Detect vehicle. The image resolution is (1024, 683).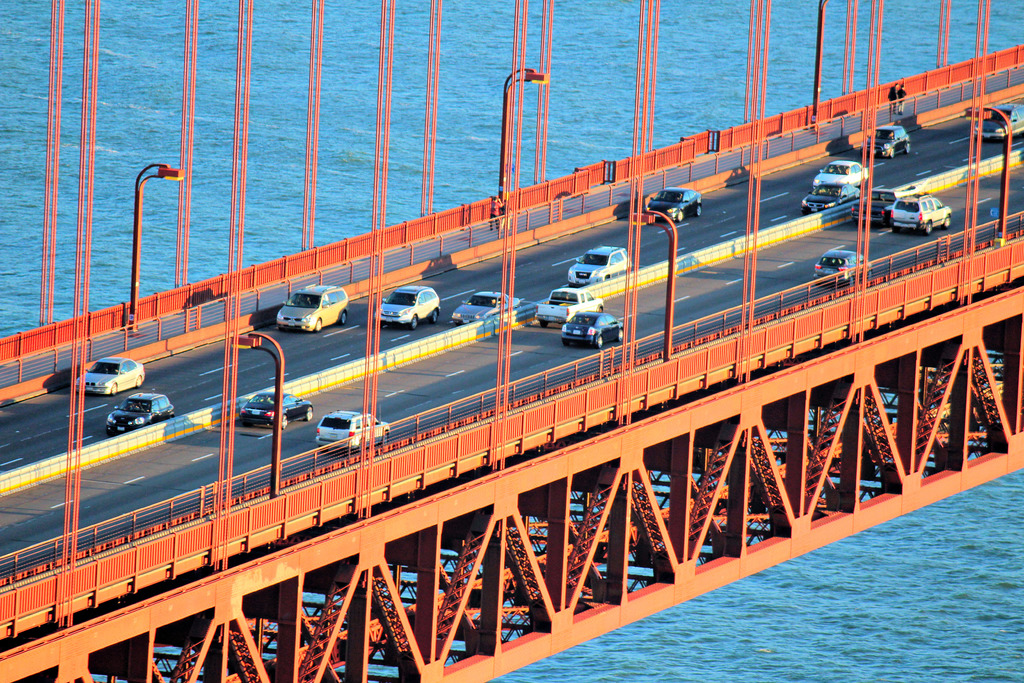
bbox(234, 388, 317, 435).
